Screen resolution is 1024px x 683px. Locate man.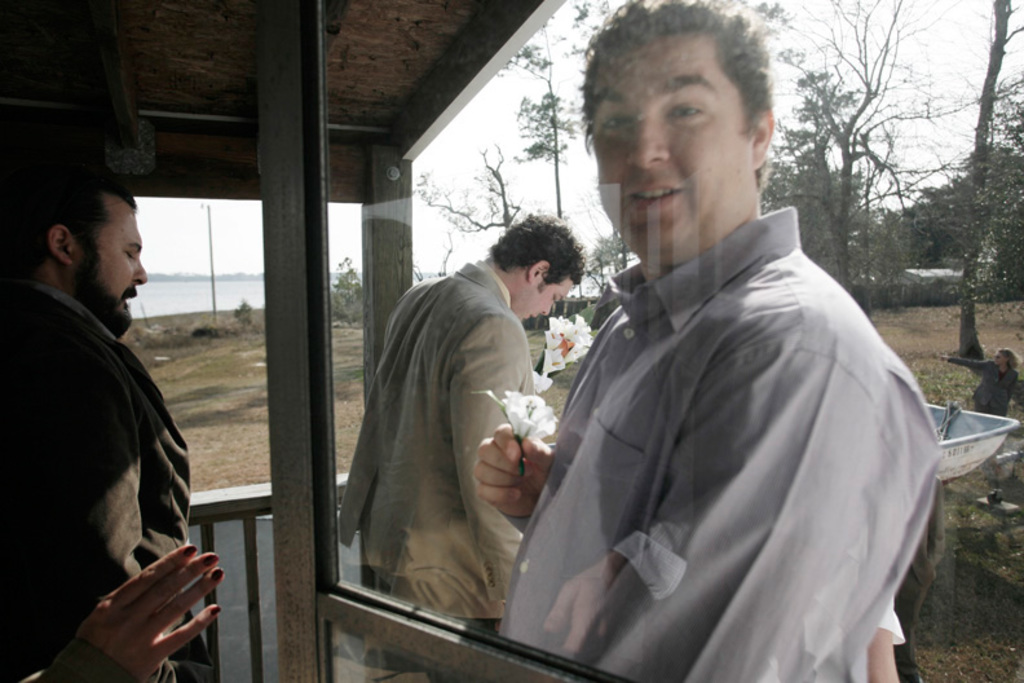
select_region(0, 160, 219, 682).
